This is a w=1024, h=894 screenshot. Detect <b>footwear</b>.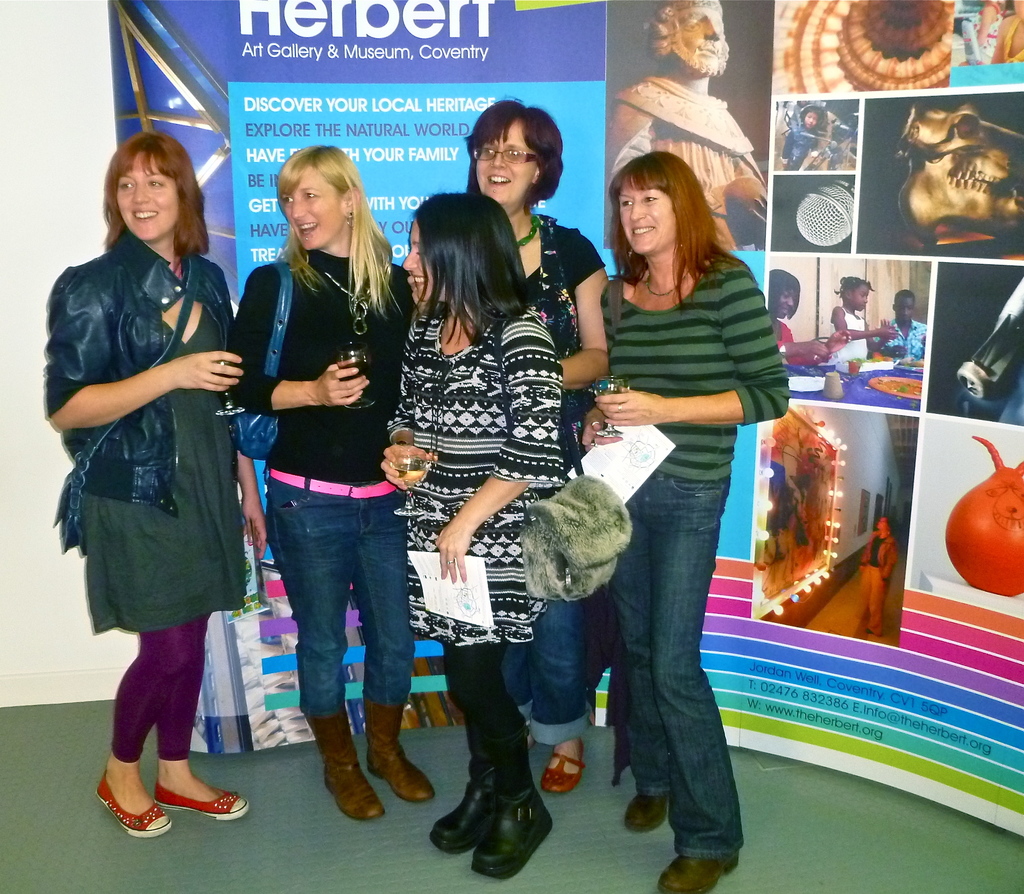
x1=472, y1=793, x2=555, y2=881.
